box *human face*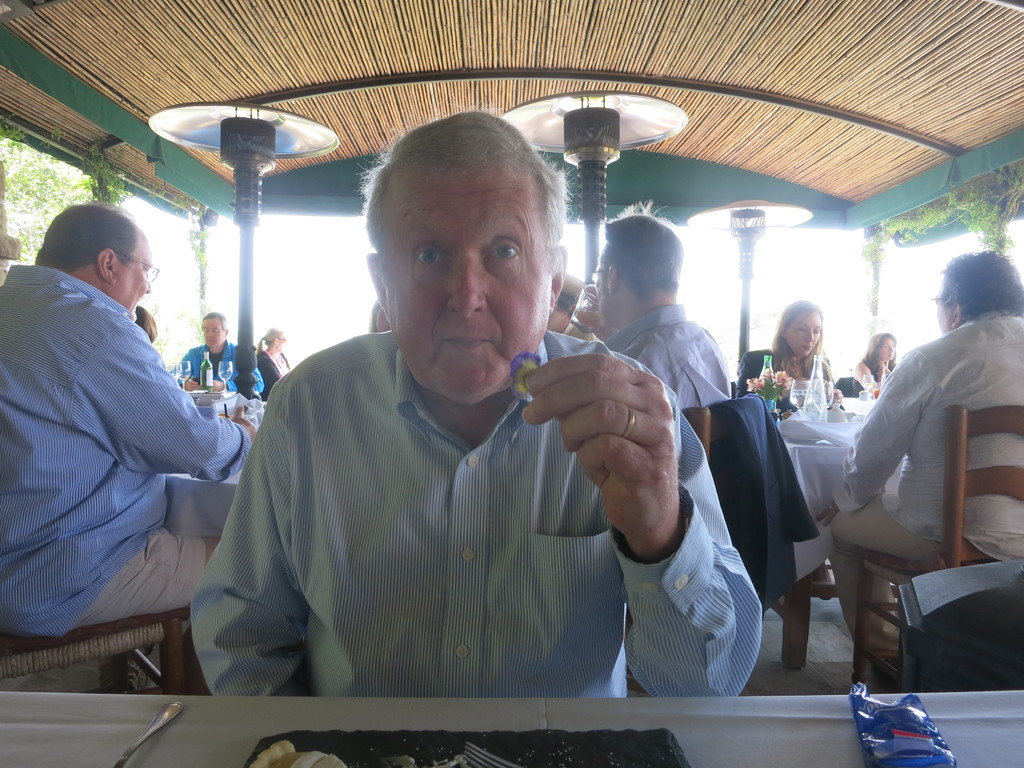
[left=790, top=307, right=819, bottom=352]
